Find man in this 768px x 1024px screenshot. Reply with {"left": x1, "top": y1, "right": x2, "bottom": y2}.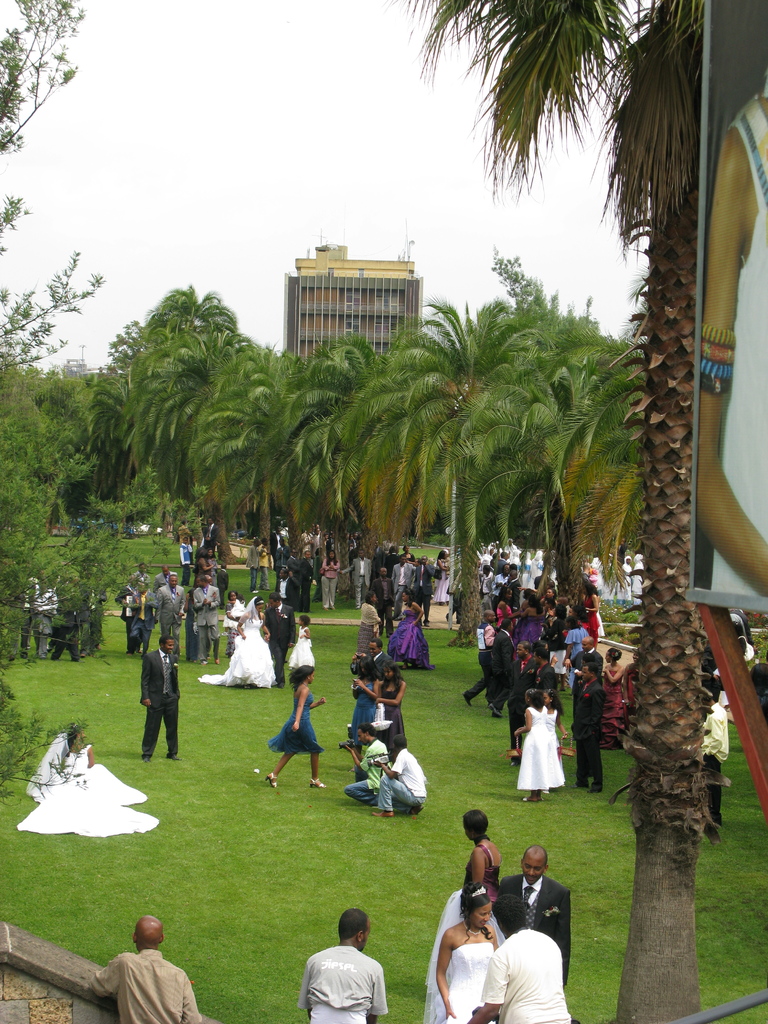
{"left": 476, "top": 550, "right": 525, "bottom": 624}.
